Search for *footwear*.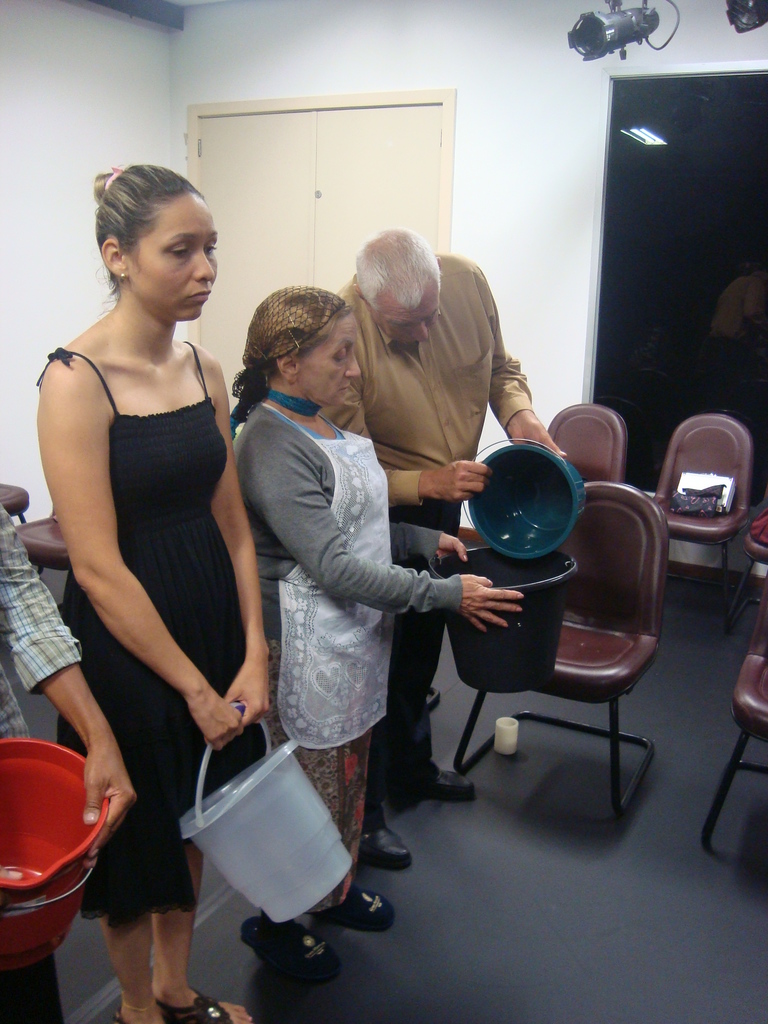
Found at x1=317, y1=875, x2=387, y2=931.
